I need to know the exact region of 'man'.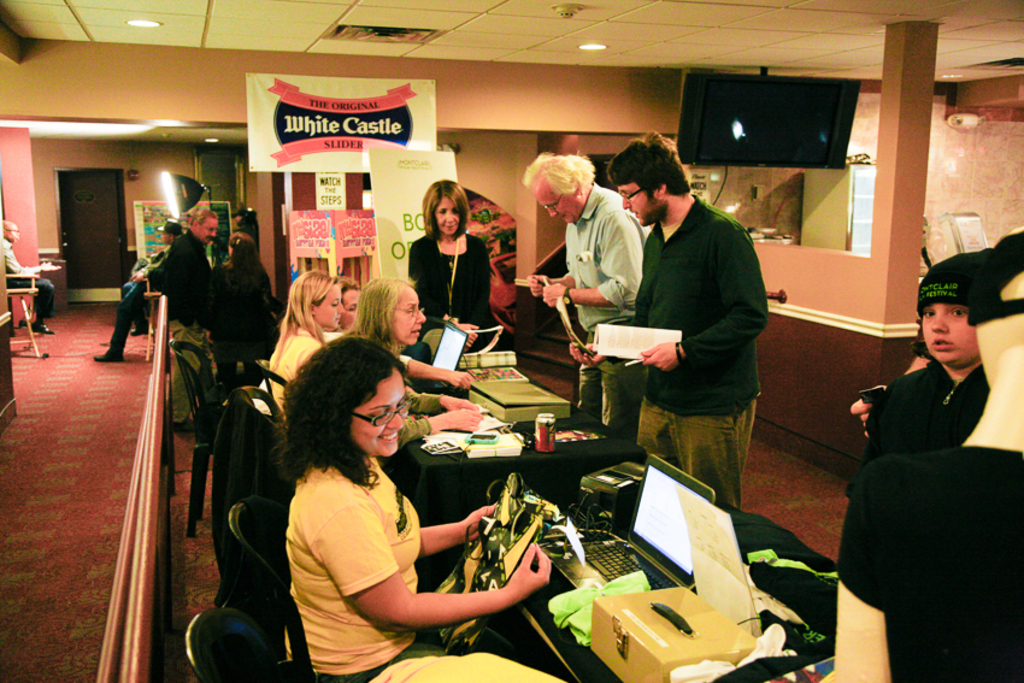
Region: 0 208 61 338.
